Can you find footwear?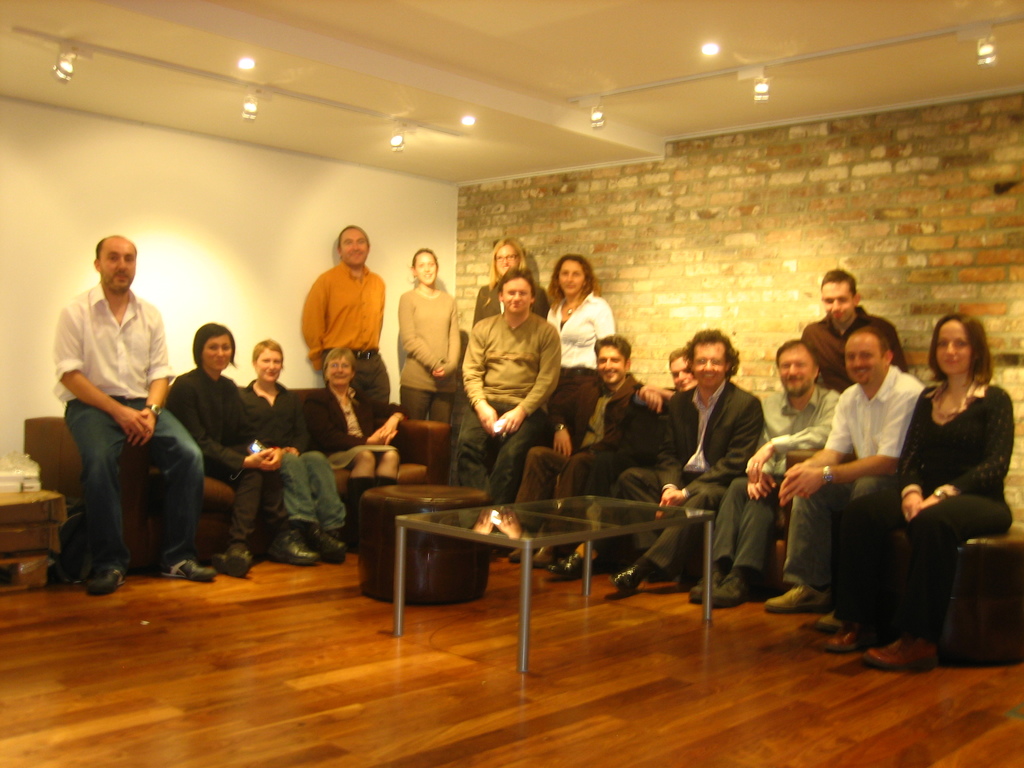
Yes, bounding box: box=[373, 475, 399, 487].
